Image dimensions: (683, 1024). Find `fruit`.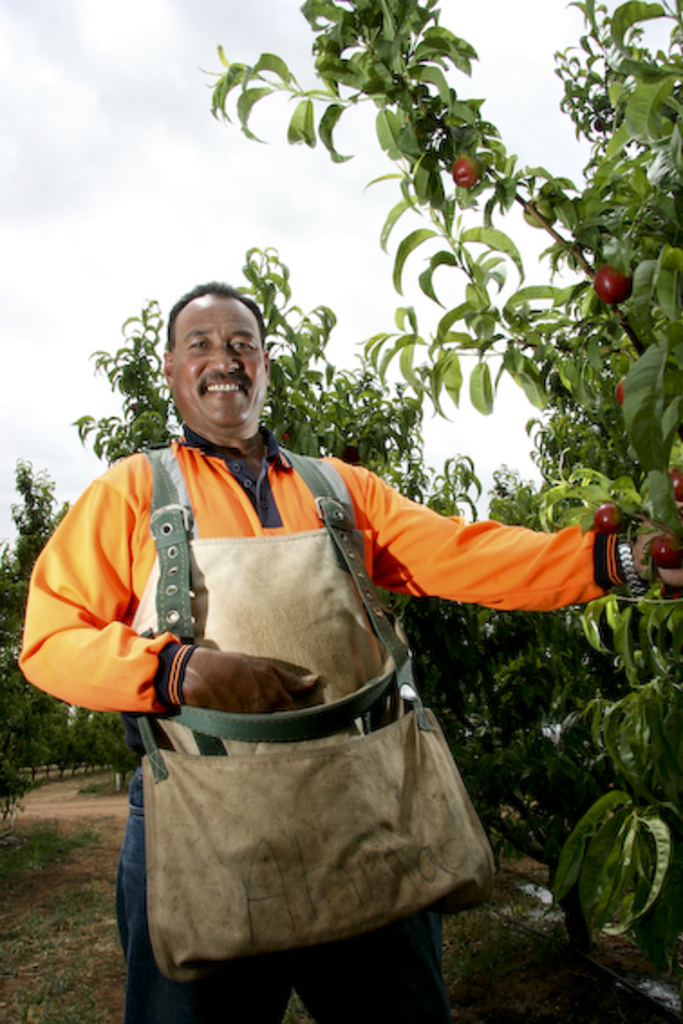
x1=446 y1=154 x2=479 y2=188.
